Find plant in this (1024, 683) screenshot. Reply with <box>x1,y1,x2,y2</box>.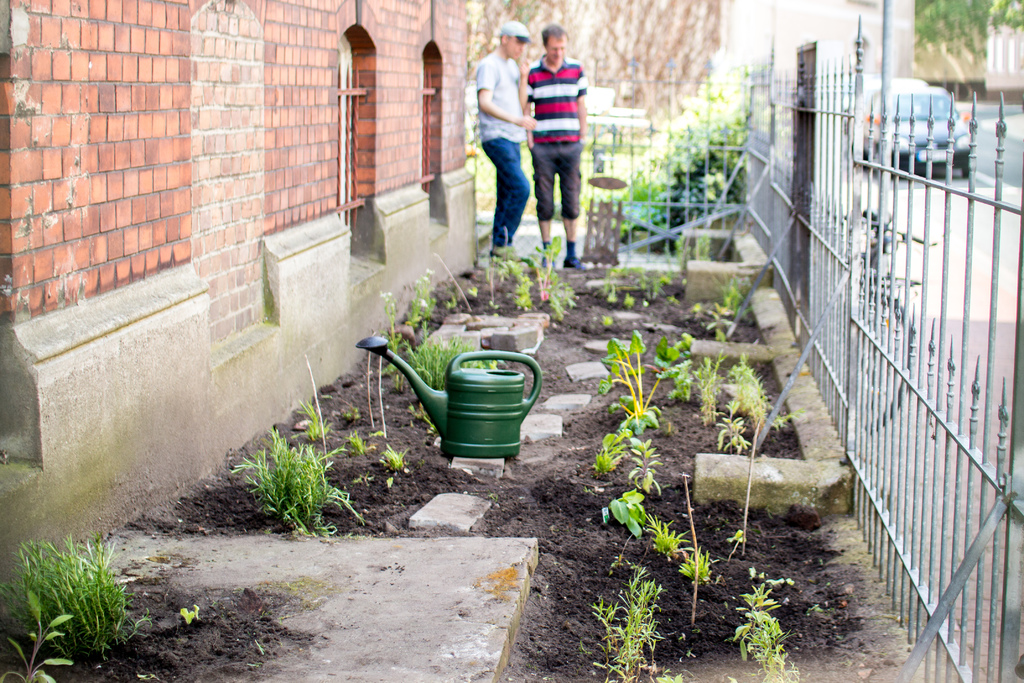
<box>244,418,358,528</box>.
